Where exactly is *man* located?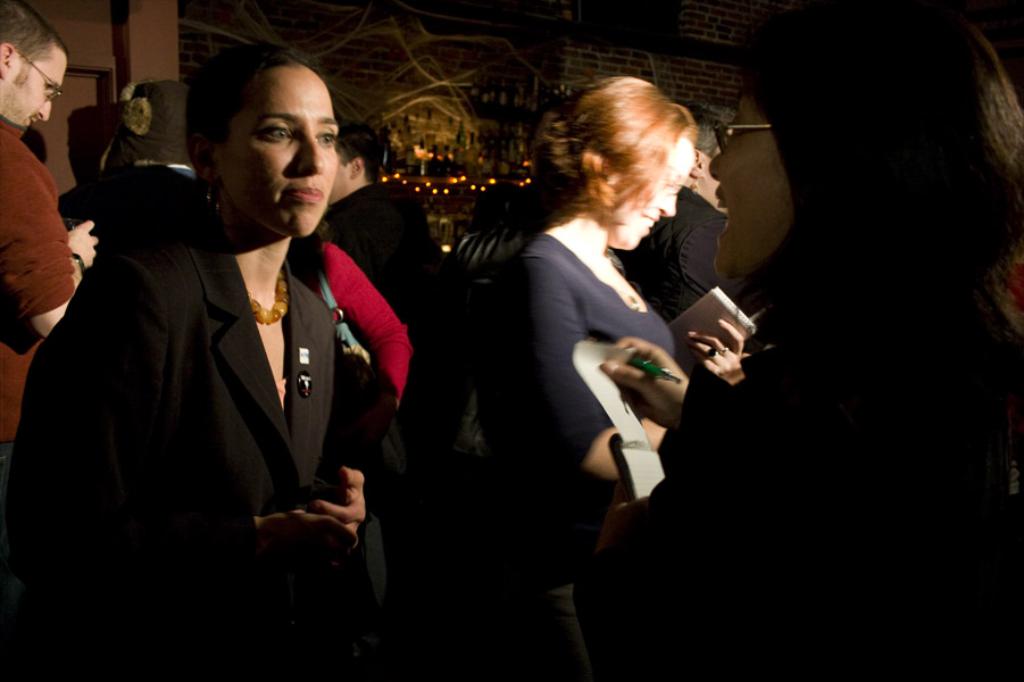
Its bounding box is (0,0,100,454).
